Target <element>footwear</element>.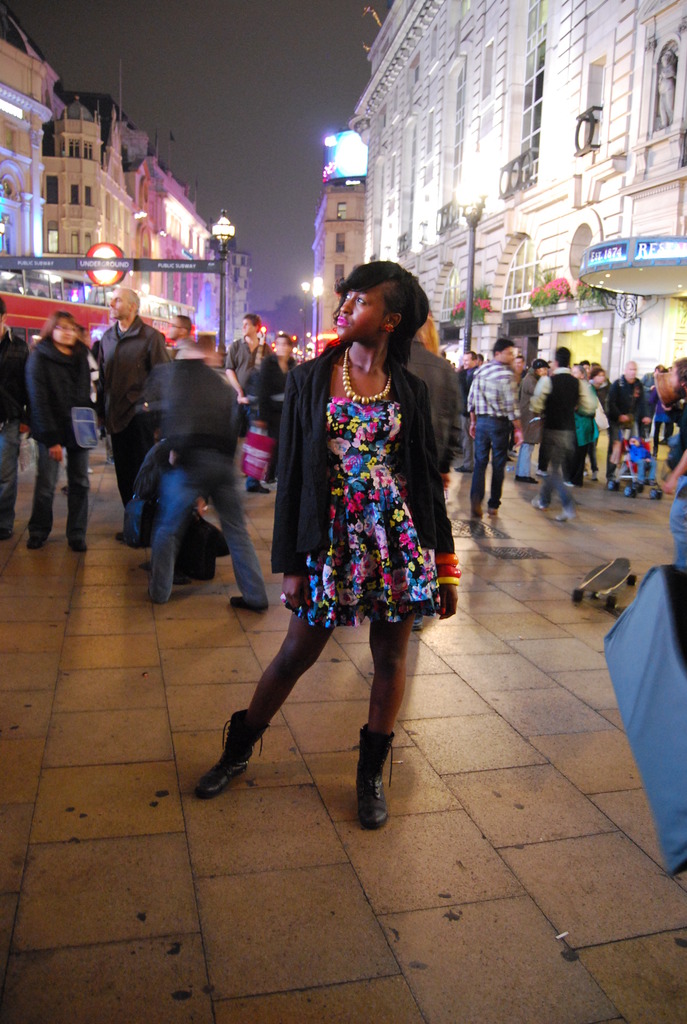
Target region: left=8, top=515, right=42, bottom=555.
